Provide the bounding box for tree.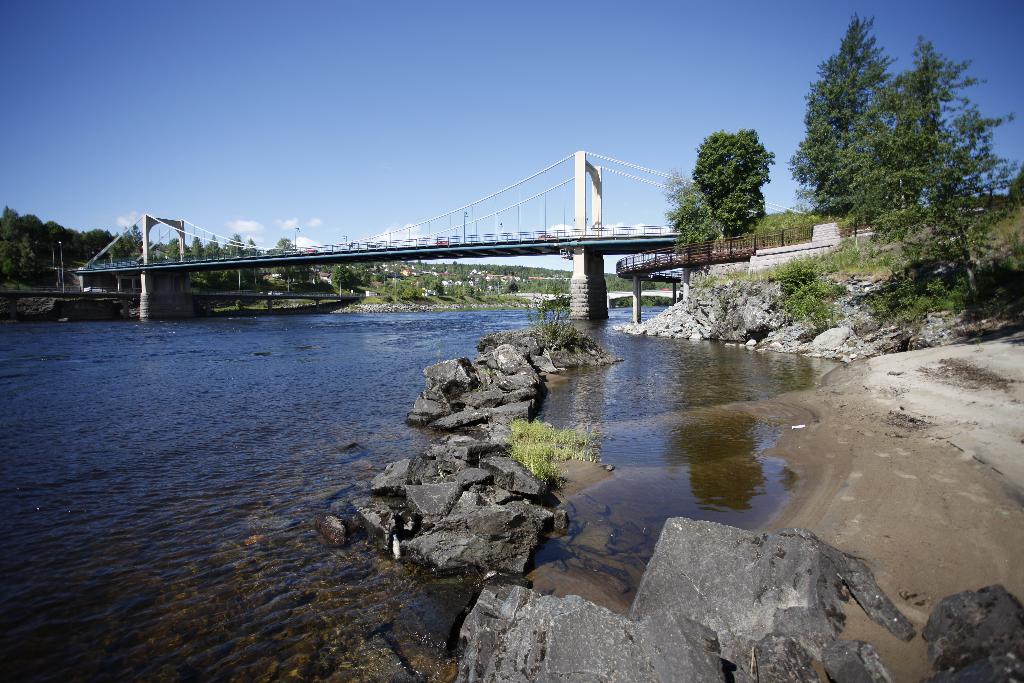
<box>273,236,299,249</box>.
